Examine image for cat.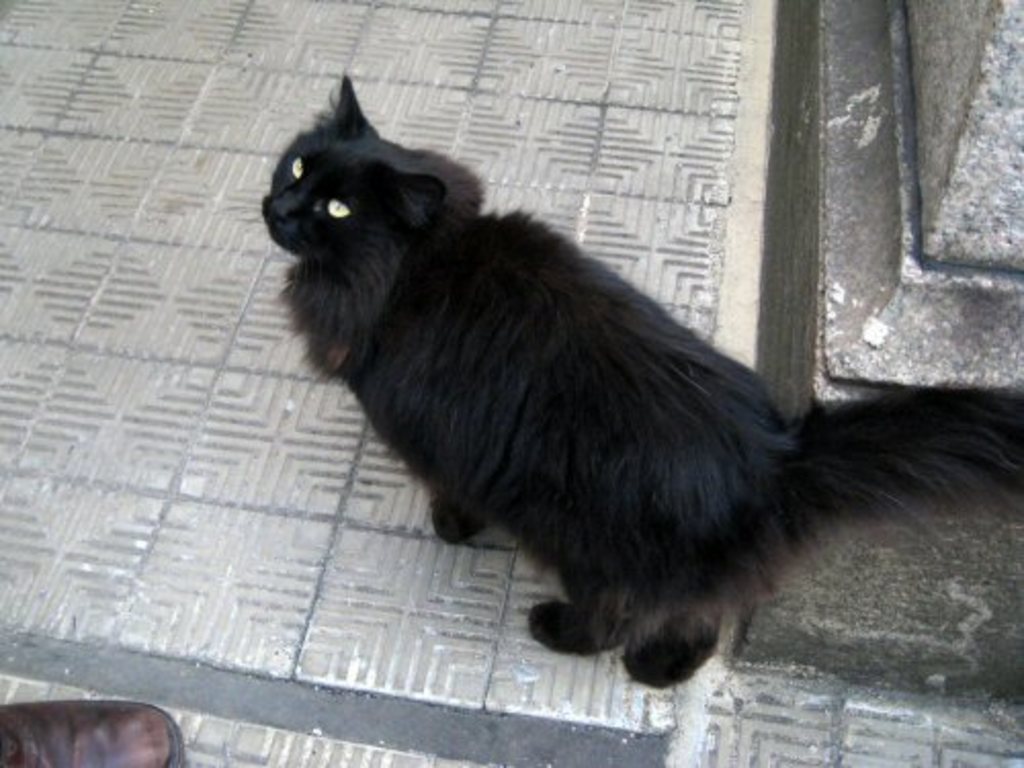
Examination result: Rect(260, 66, 1022, 690).
